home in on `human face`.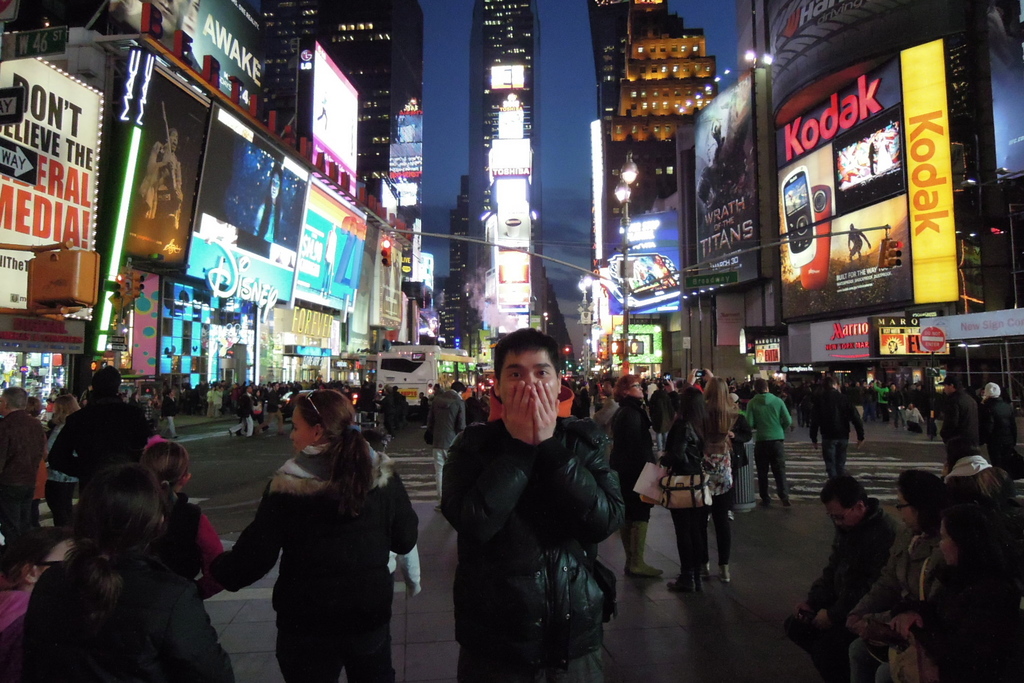
Homed in at l=894, t=487, r=924, b=536.
